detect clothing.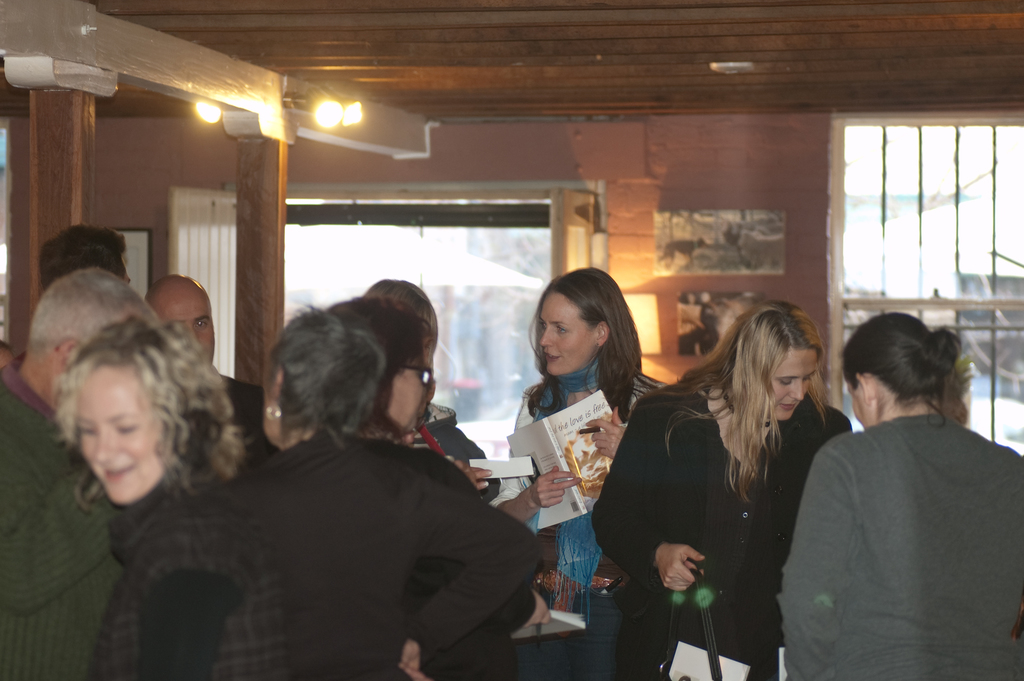
Detected at [x1=104, y1=447, x2=294, y2=680].
